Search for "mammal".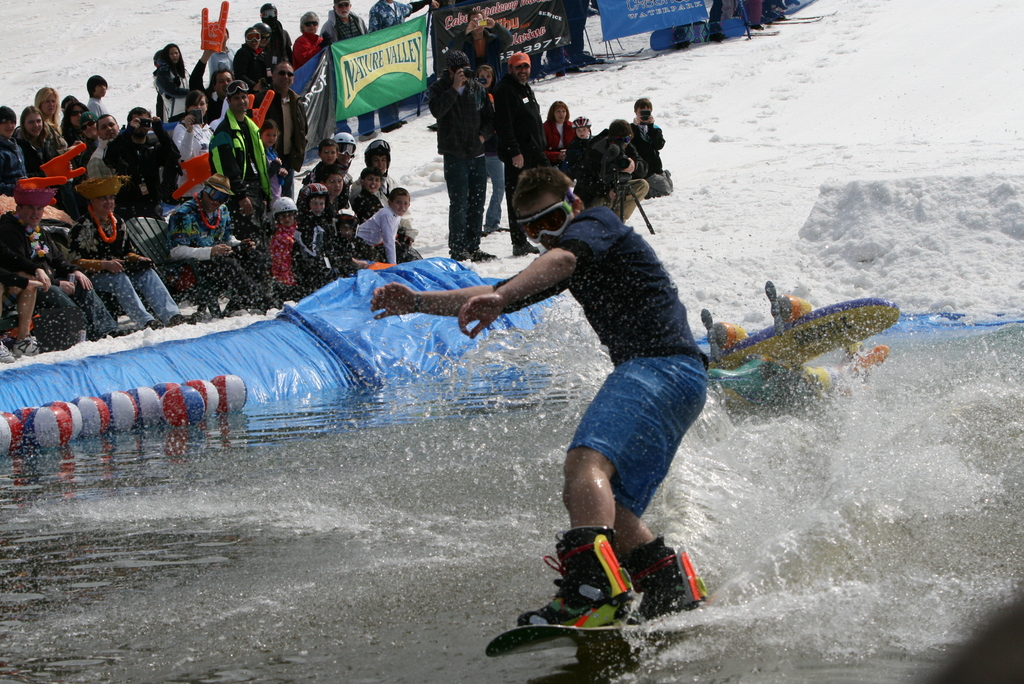
Found at locate(0, 184, 134, 342).
